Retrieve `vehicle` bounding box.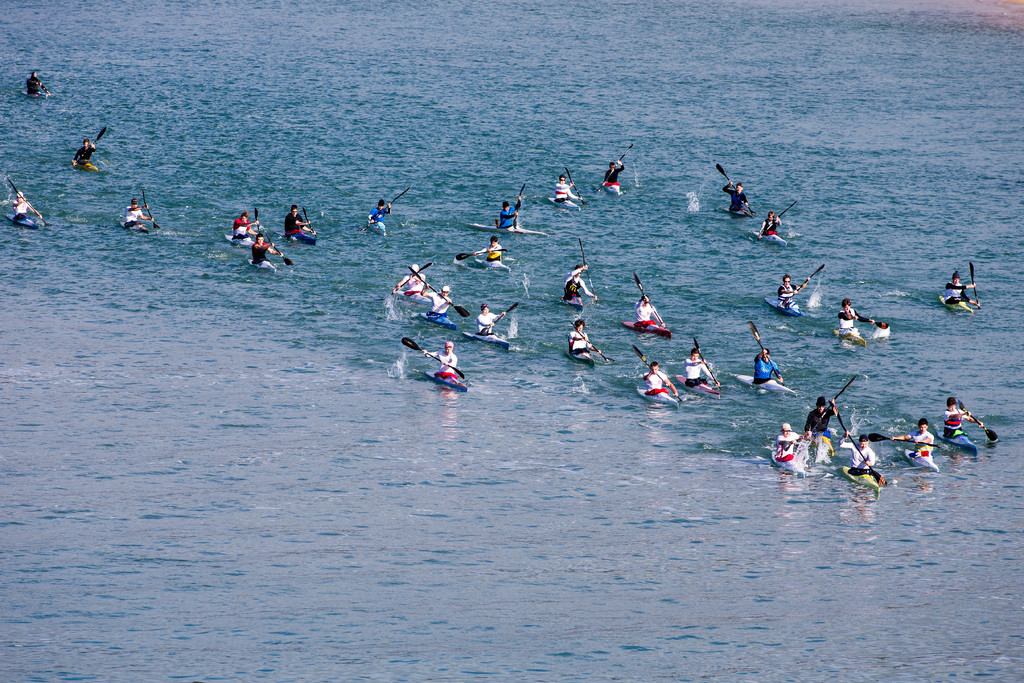
Bounding box: <box>16,67,56,100</box>.
